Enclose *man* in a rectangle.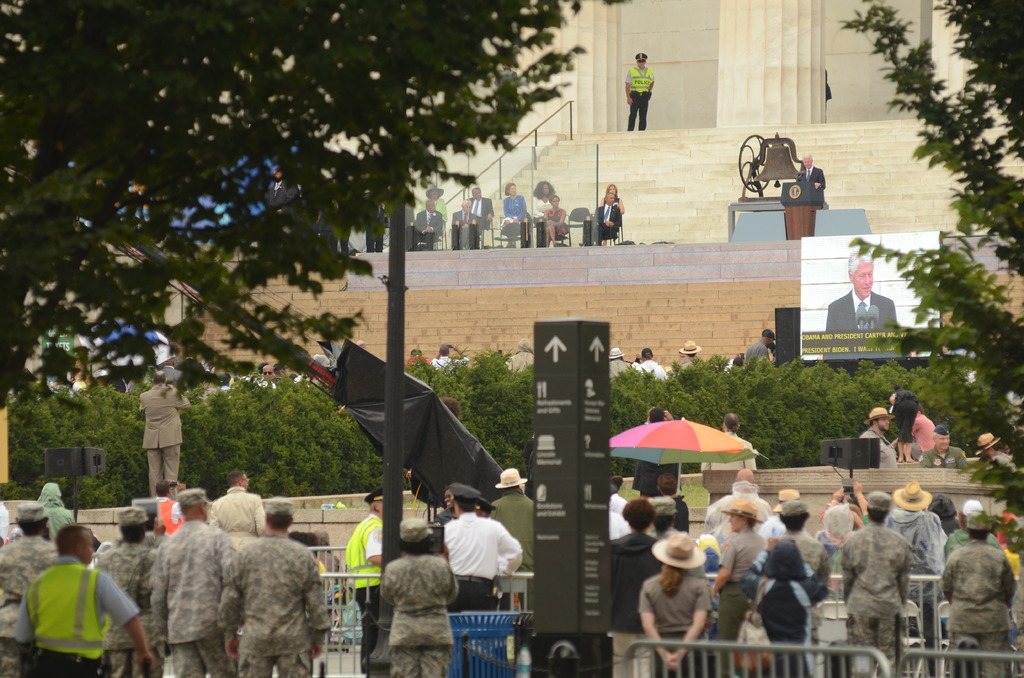
bbox(132, 497, 162, 546).
